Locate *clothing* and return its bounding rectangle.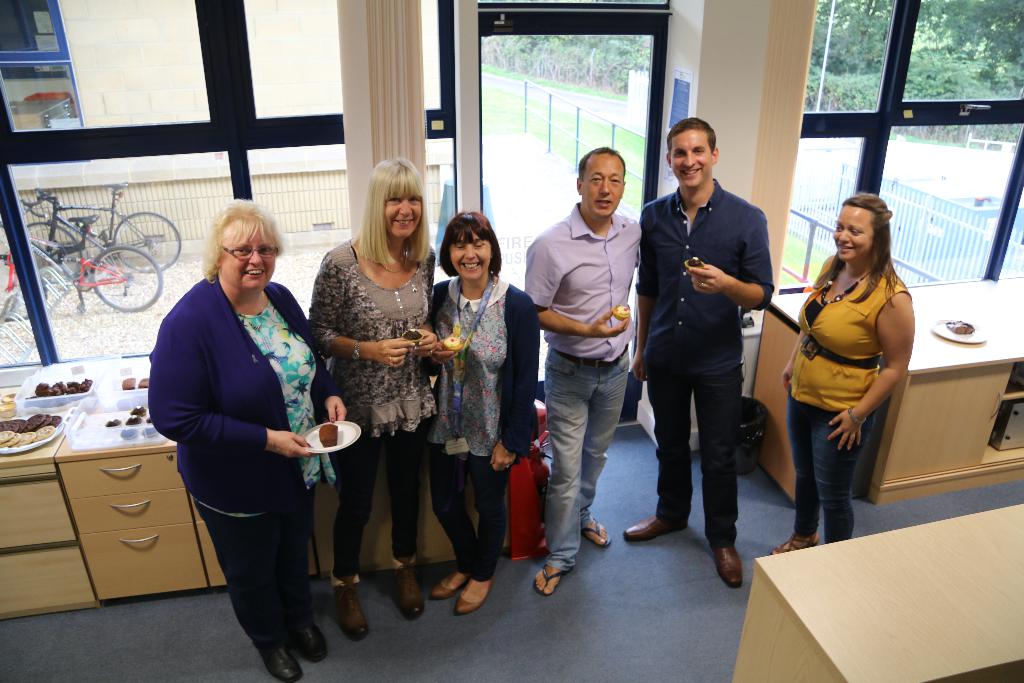
790:267:911:539.
